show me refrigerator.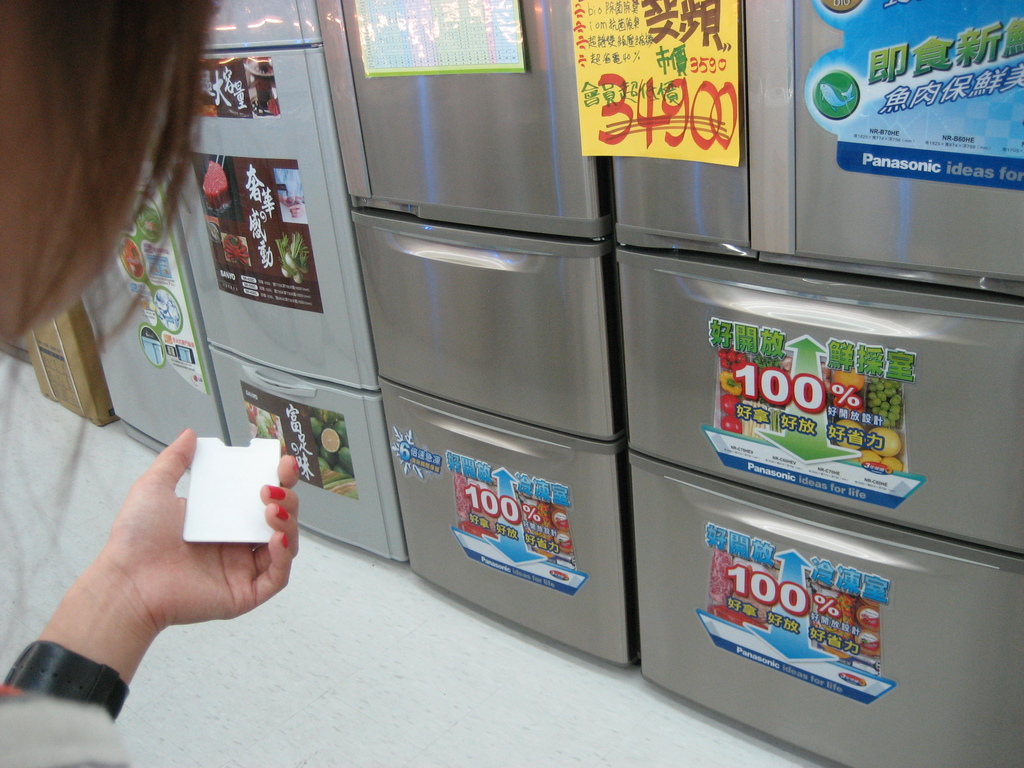
refrigerator is here: 612, 0, 1023, 767.
